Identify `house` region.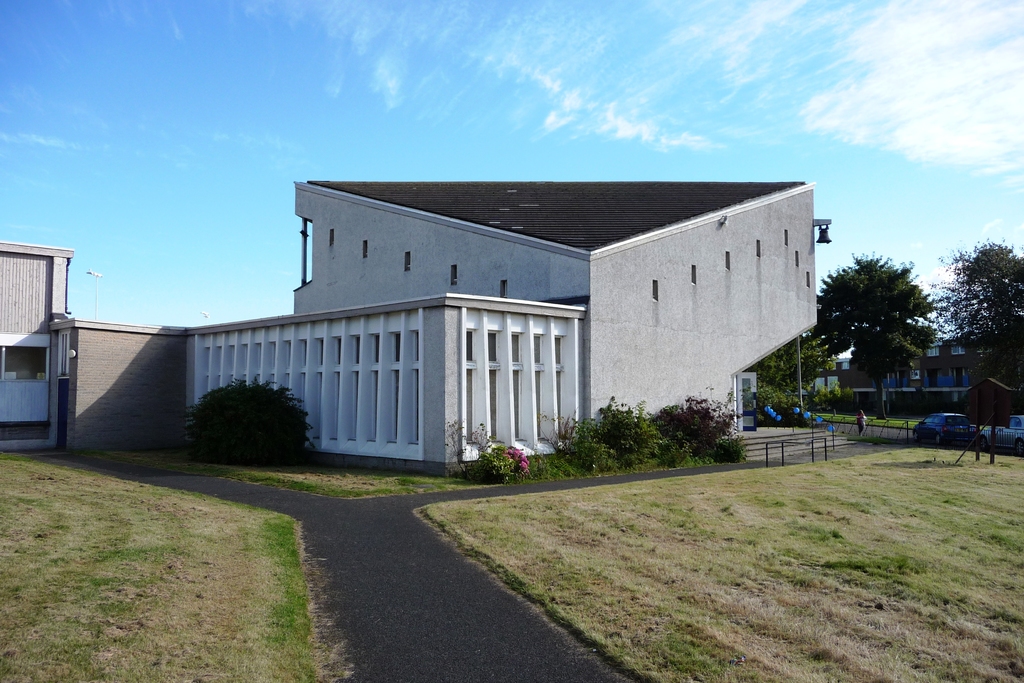
Region: left=0, top=238, right=78, bottom=456.
